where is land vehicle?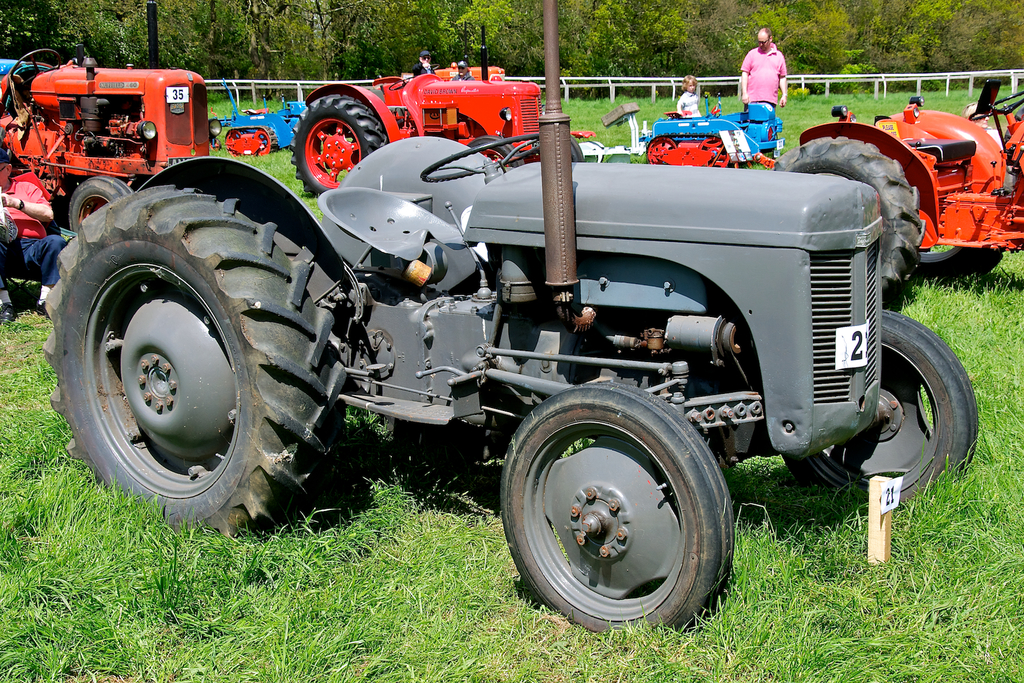
(x1=639, y1=97, x2=783, y2=170).
